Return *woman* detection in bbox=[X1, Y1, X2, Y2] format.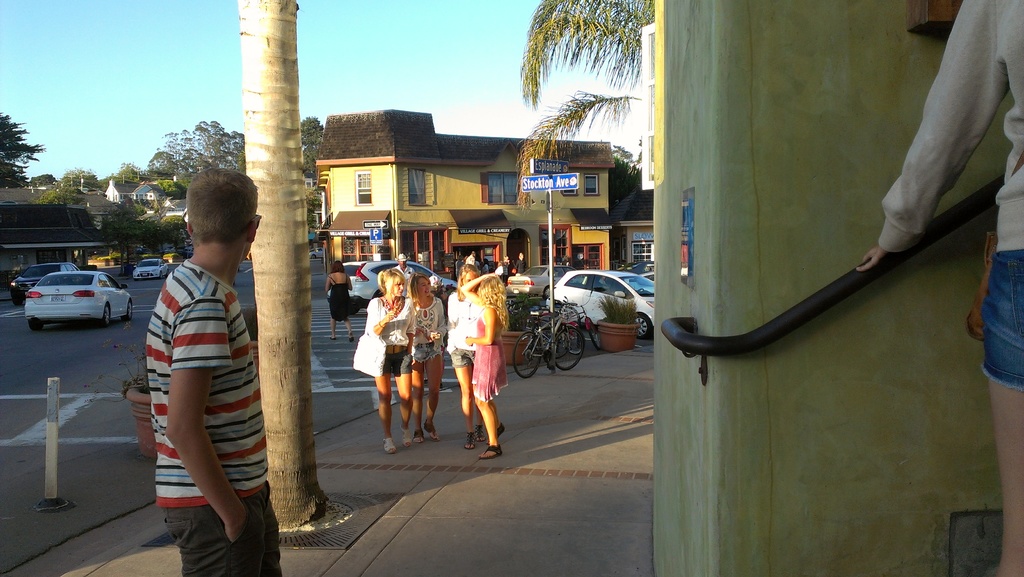
bbox=[460, 266, 511, 455].
